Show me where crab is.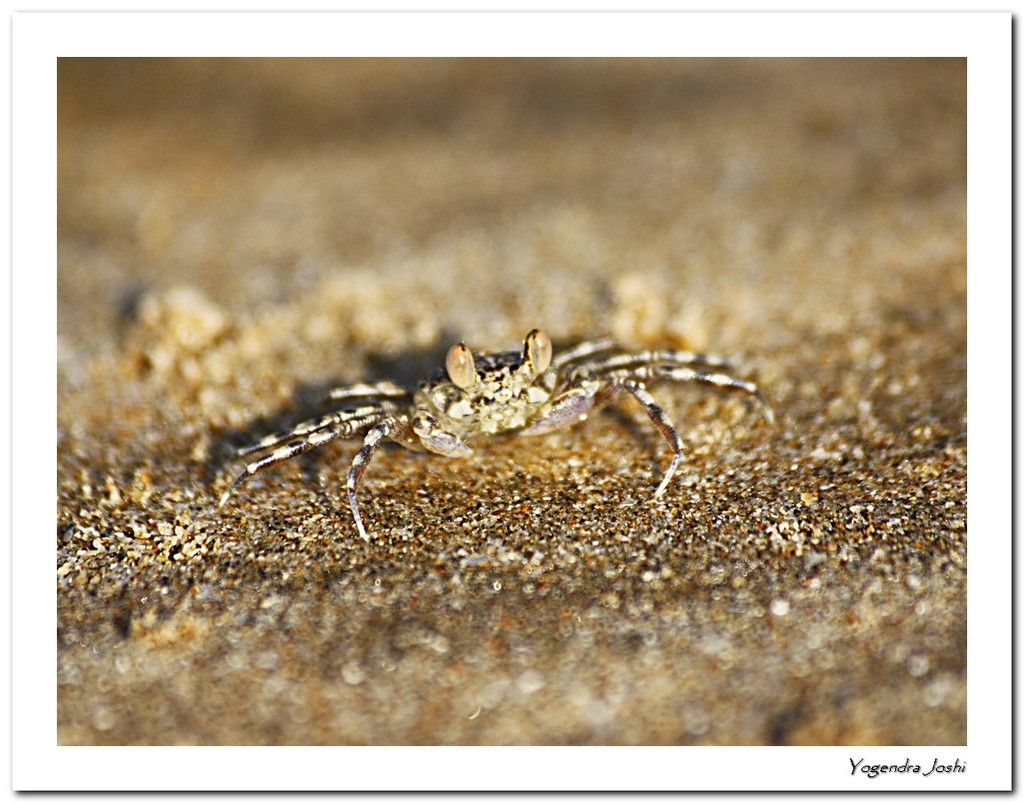
crab is at (x1=212, y1=328, x2=784, y2=546).
